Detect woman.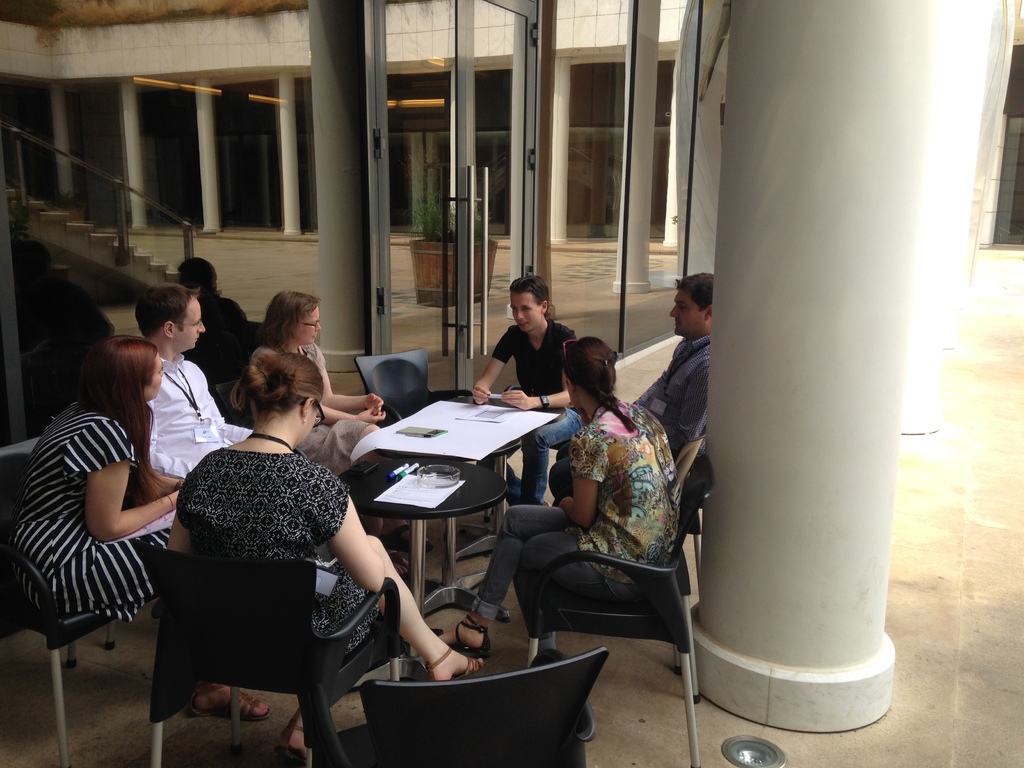
Detected at (168,342,481,763).
